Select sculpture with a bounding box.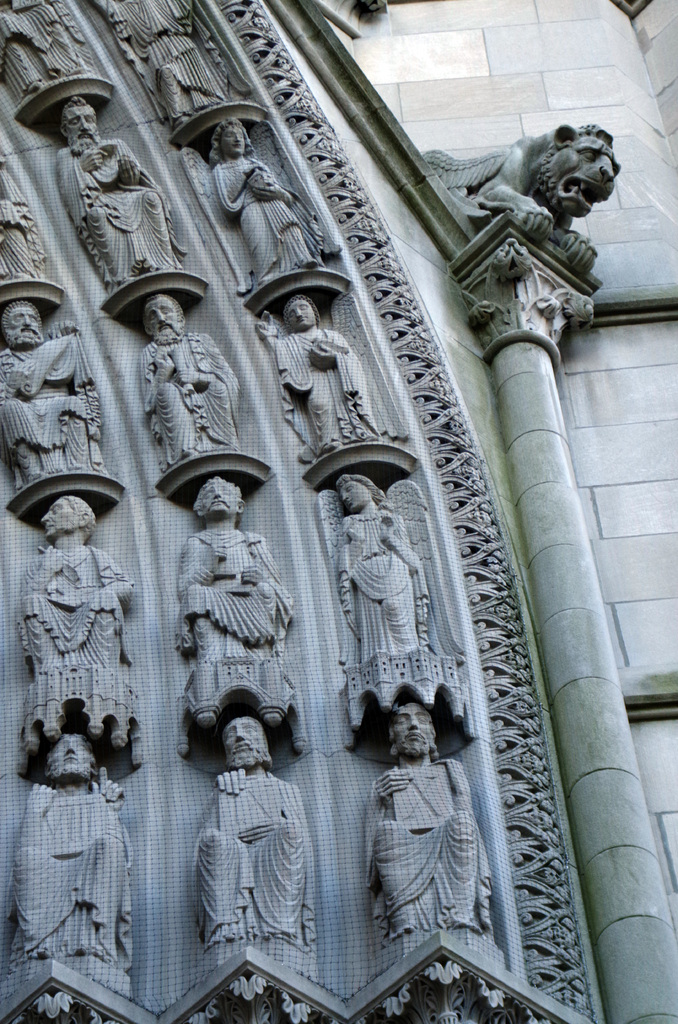
left=0, top=181, right=56, bottom=310.
